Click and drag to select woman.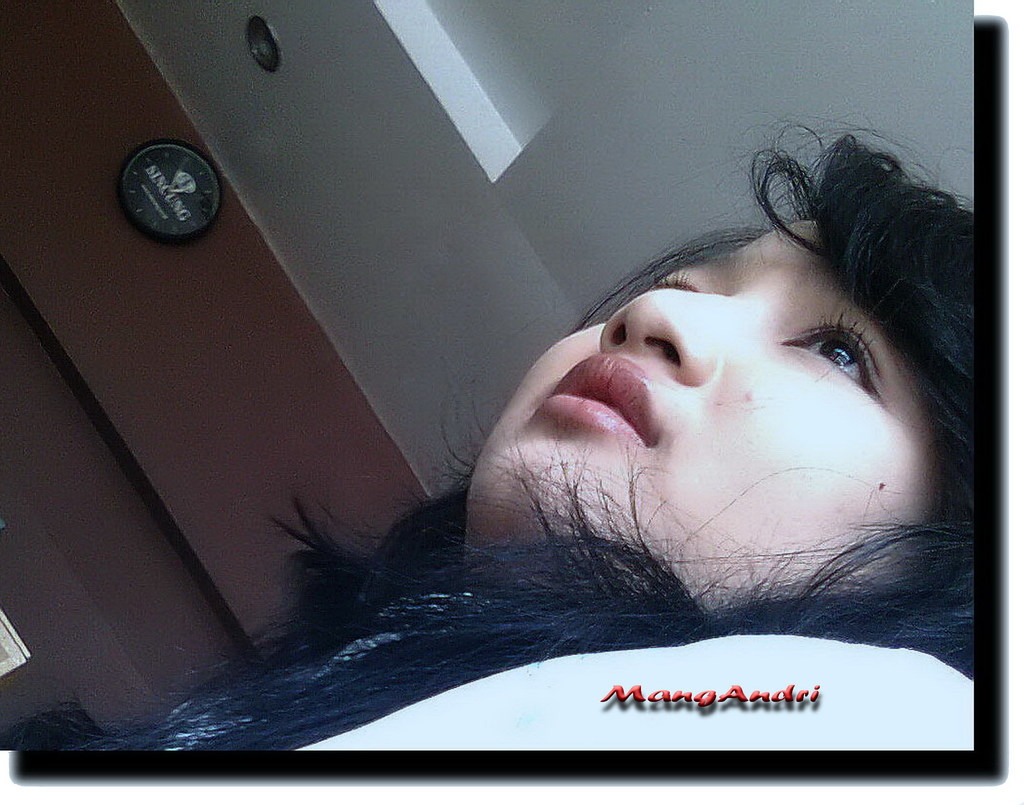
Selection: pyautogui.locateOnScreen(191, 108, 992, 763).
